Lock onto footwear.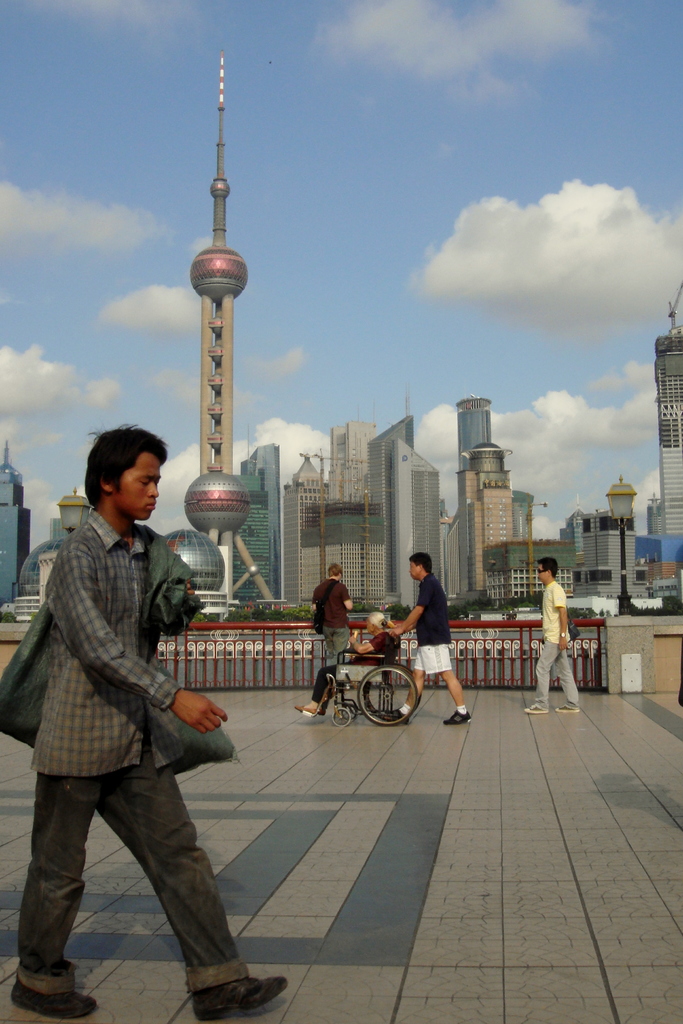
Locked: [left=556, top=704, right=579, bottom=711].
